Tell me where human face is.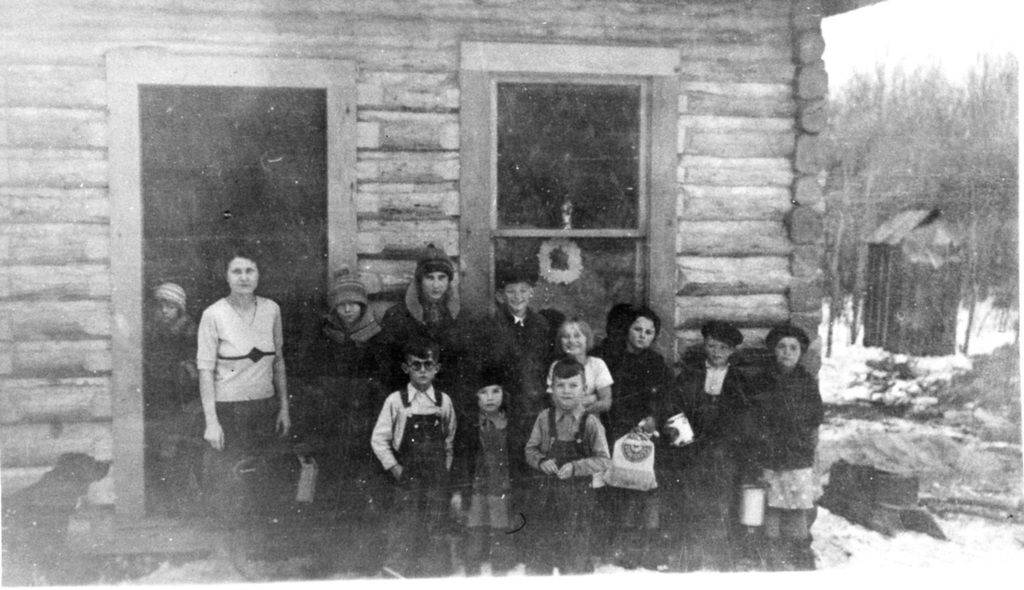
human face is at {"x1": 409, "y1": 355, "x2": 439, "y2": 384}.
